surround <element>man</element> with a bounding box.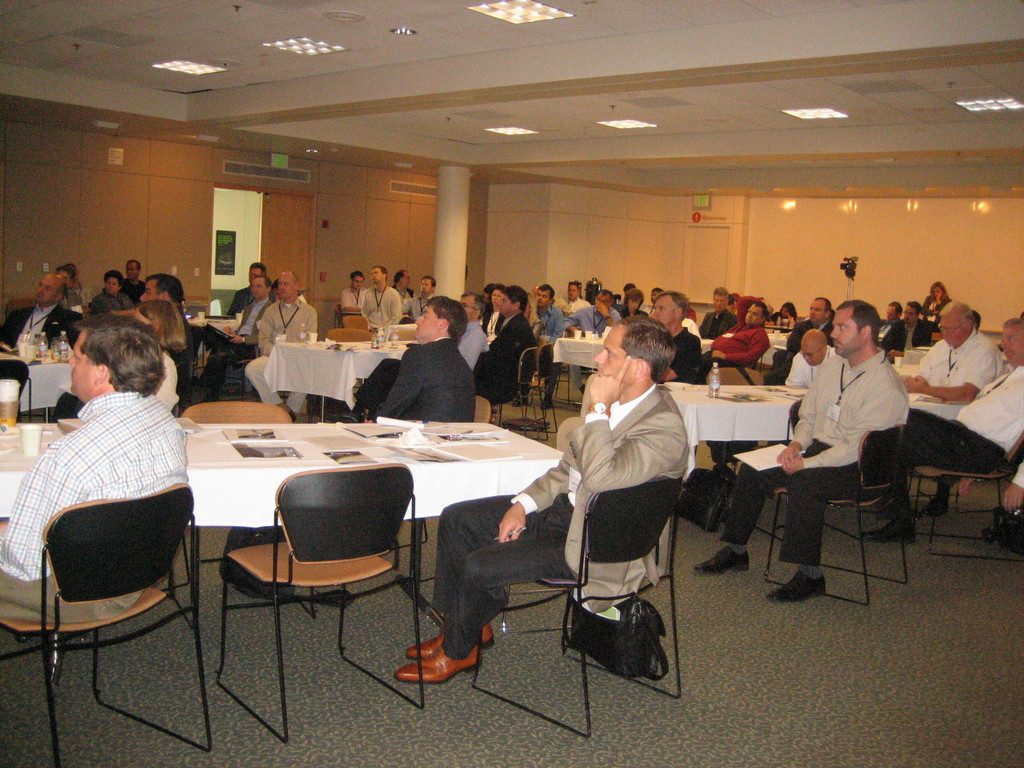
crop(700, 294, 763, 371).
